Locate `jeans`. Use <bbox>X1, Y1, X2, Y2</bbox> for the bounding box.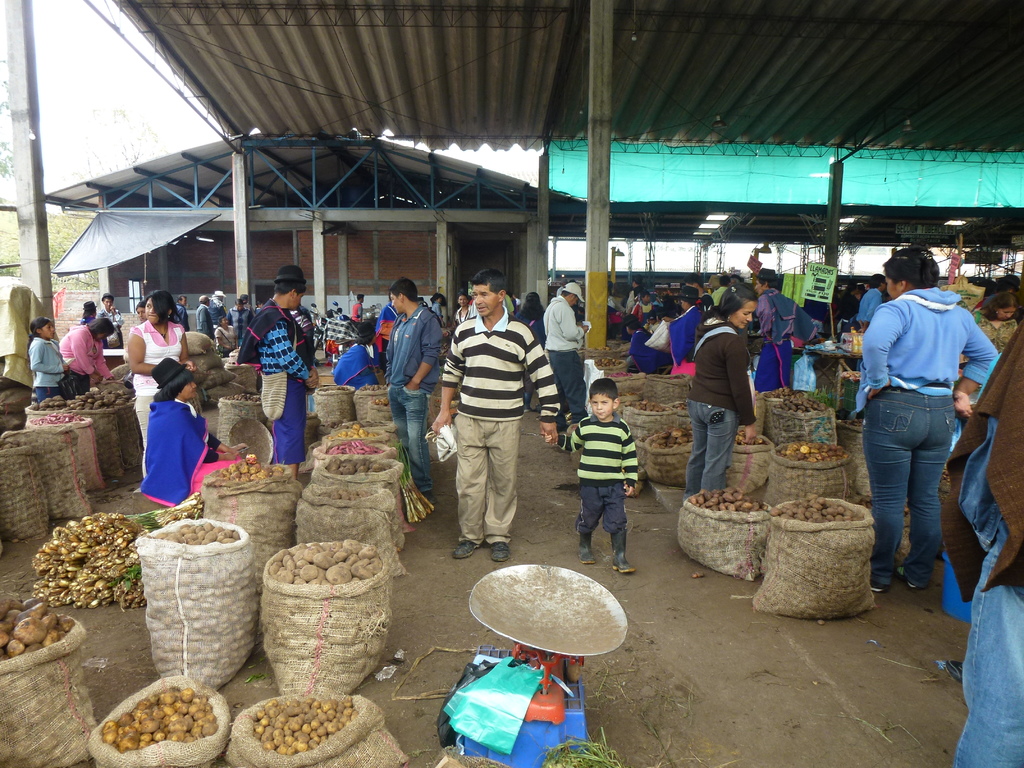
<bbox>548, 348, 587, 419</bbox>.
